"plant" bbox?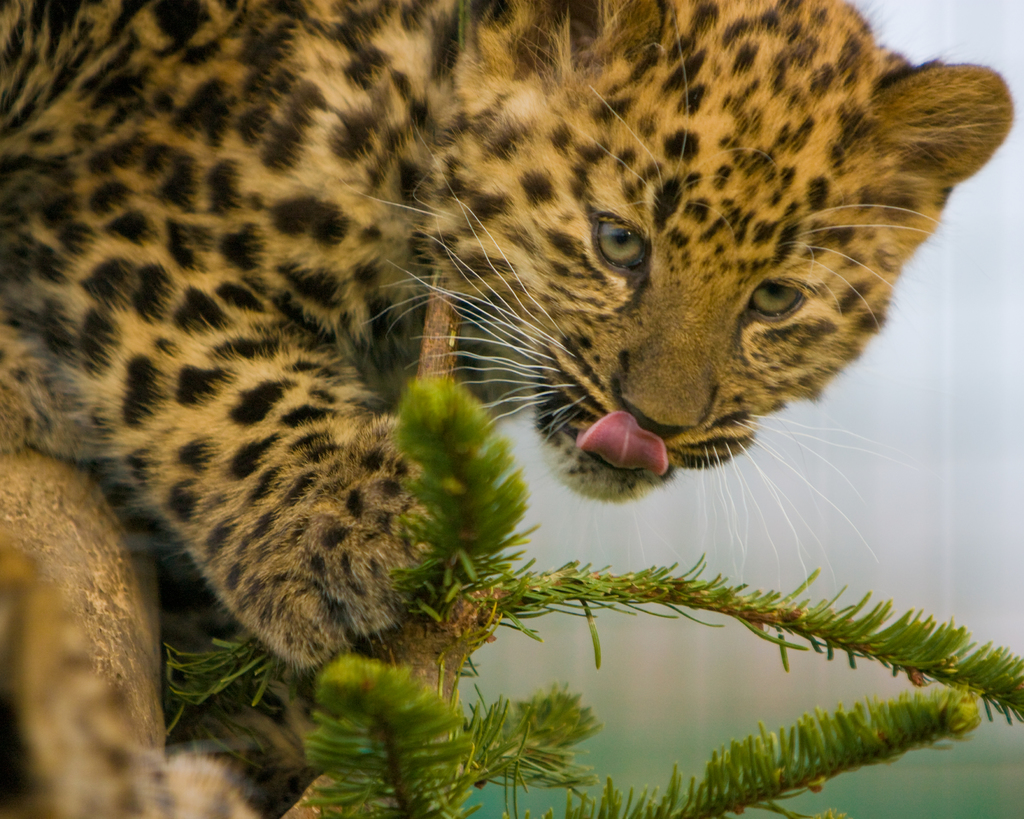
137 384 1023 813
